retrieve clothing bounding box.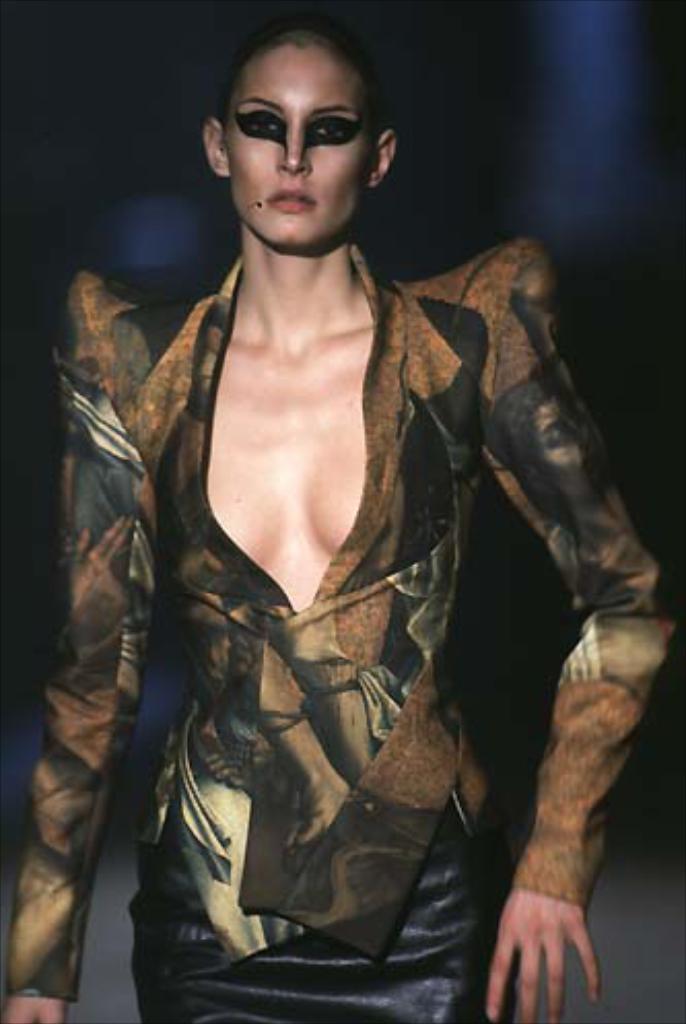
Bounding box: (87, 173, 632, 985).
